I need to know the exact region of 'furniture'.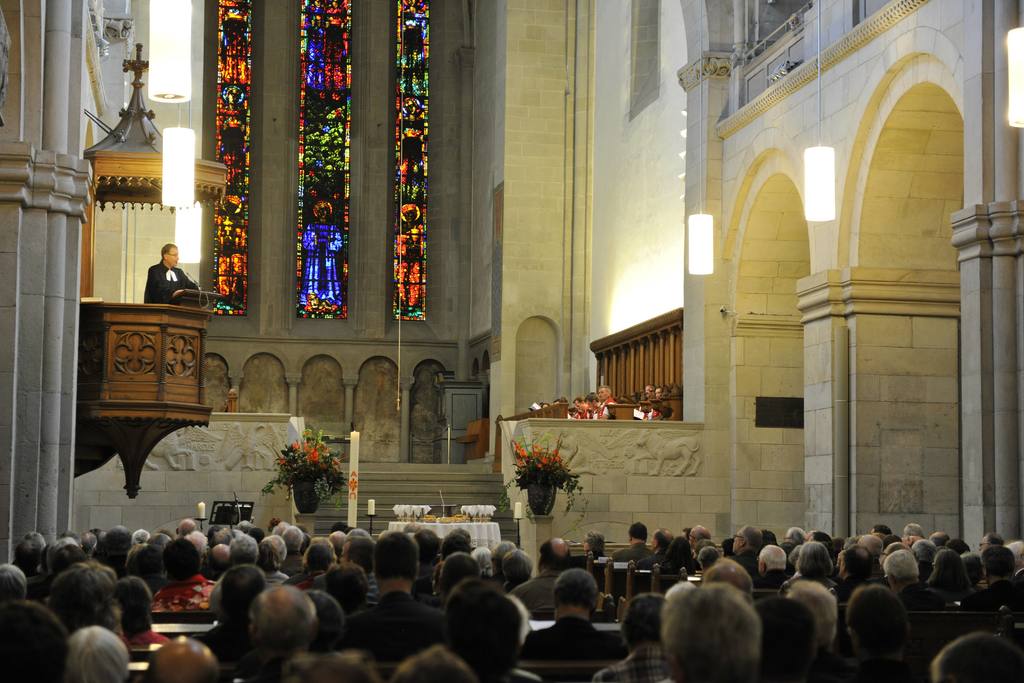
Region: (77,304,216,499).
